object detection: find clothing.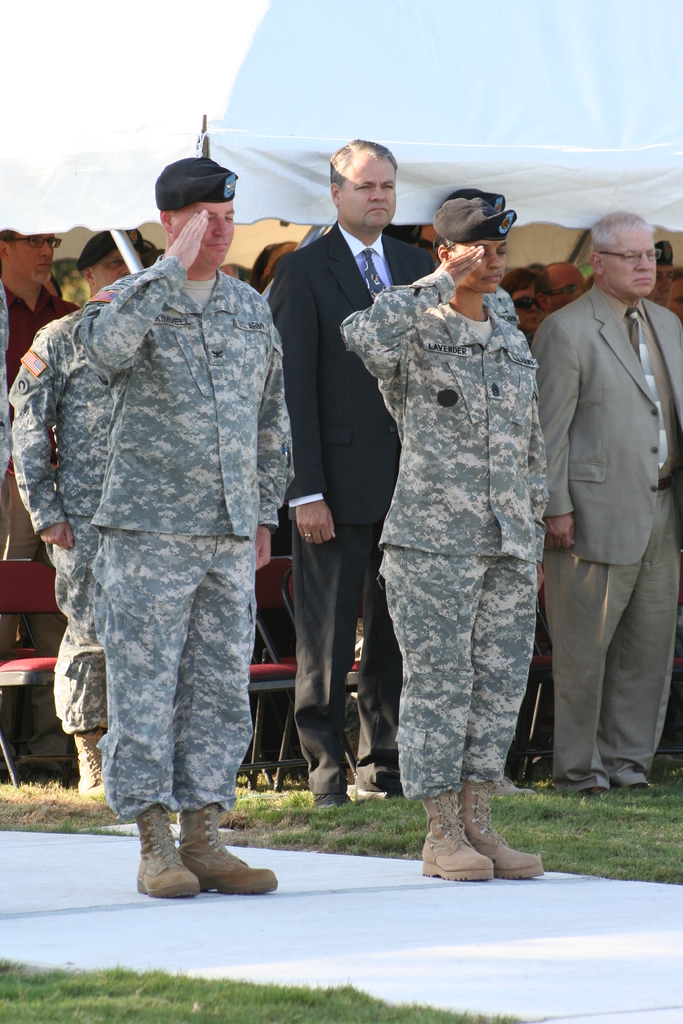
bbox=(10, 305, 110, 731).
